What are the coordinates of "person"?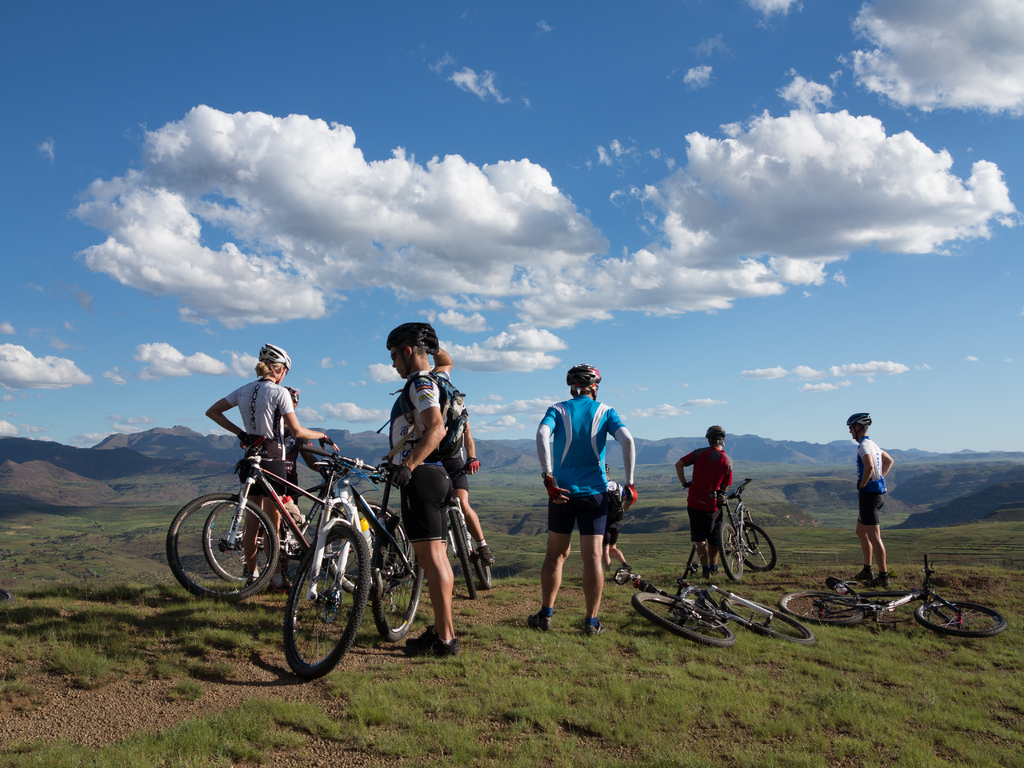
(left=206, top=339, right=340, bottom=591).
